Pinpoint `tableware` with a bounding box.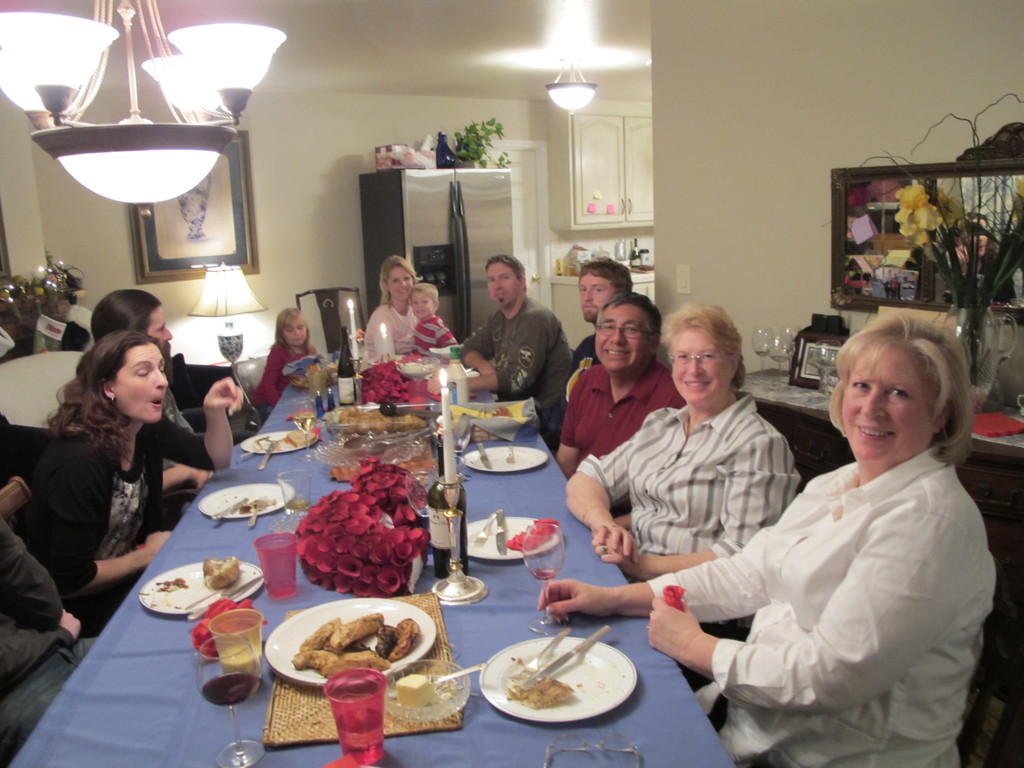
Rect(468, 511, 564, 566).
